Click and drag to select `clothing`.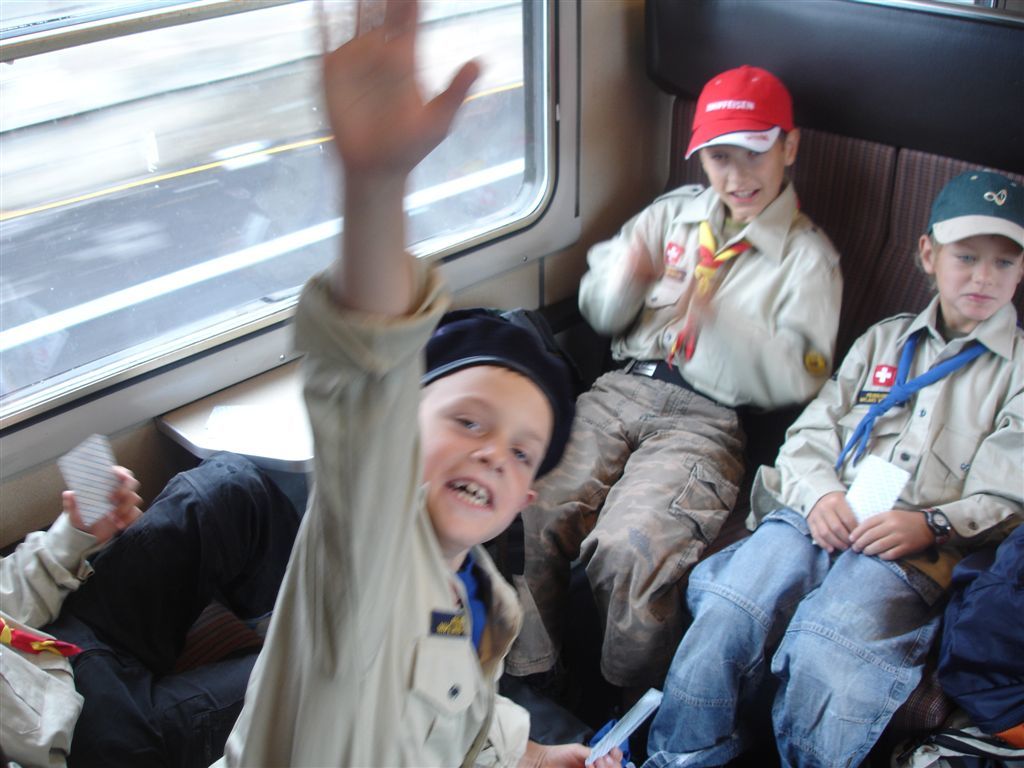
Selection: 0,443,315,767.
